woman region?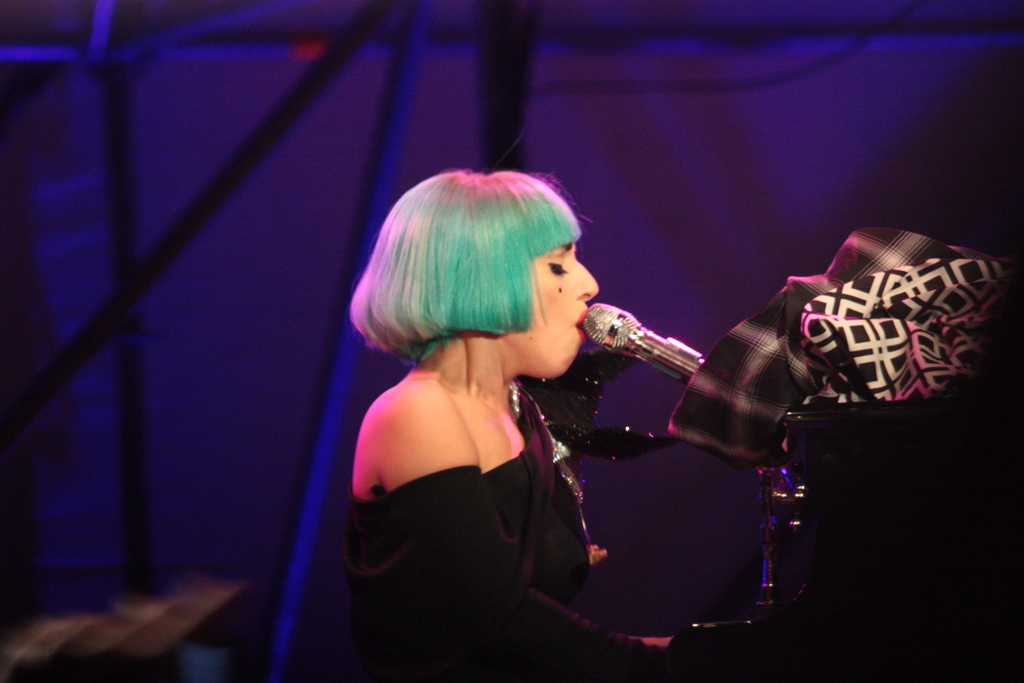
pyautogui.locateOnScreen(317, 177, 660, 662)
